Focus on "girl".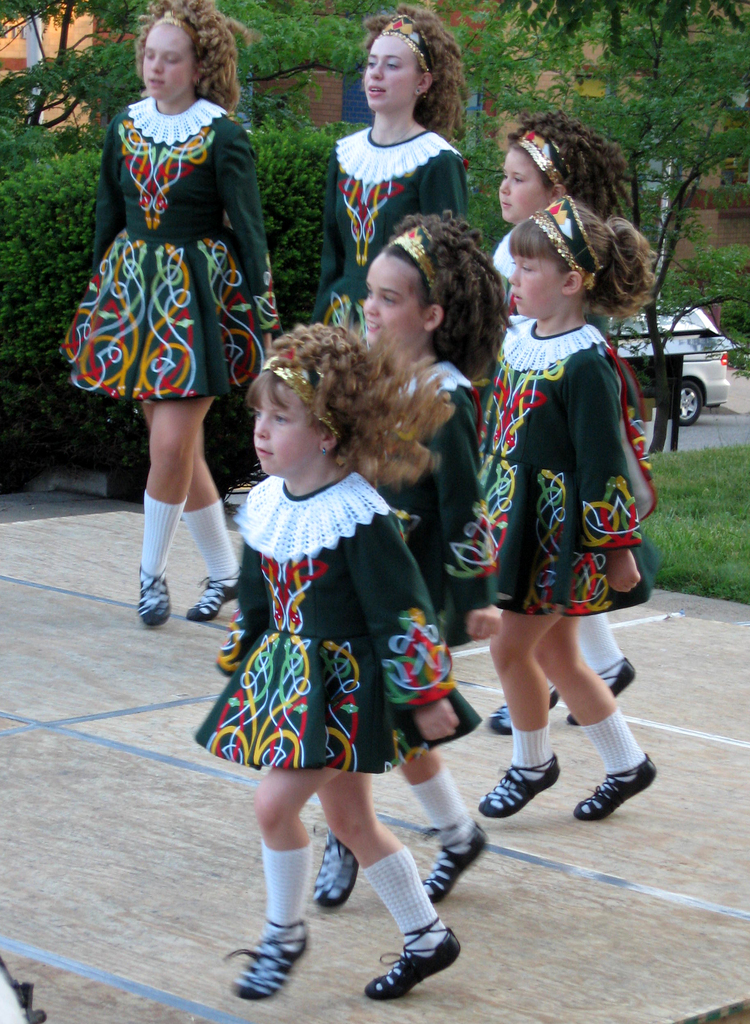
Focused at <region>466, 194, 673, 820</region>.
